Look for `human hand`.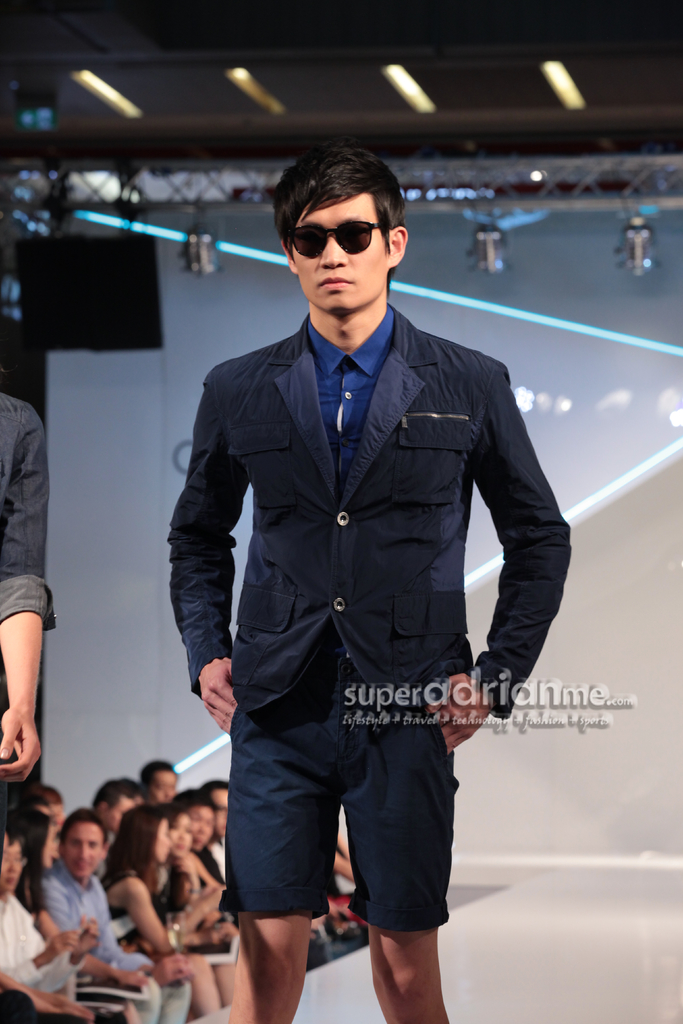
Found: l=43, t=1004, r=90, b=1023.
